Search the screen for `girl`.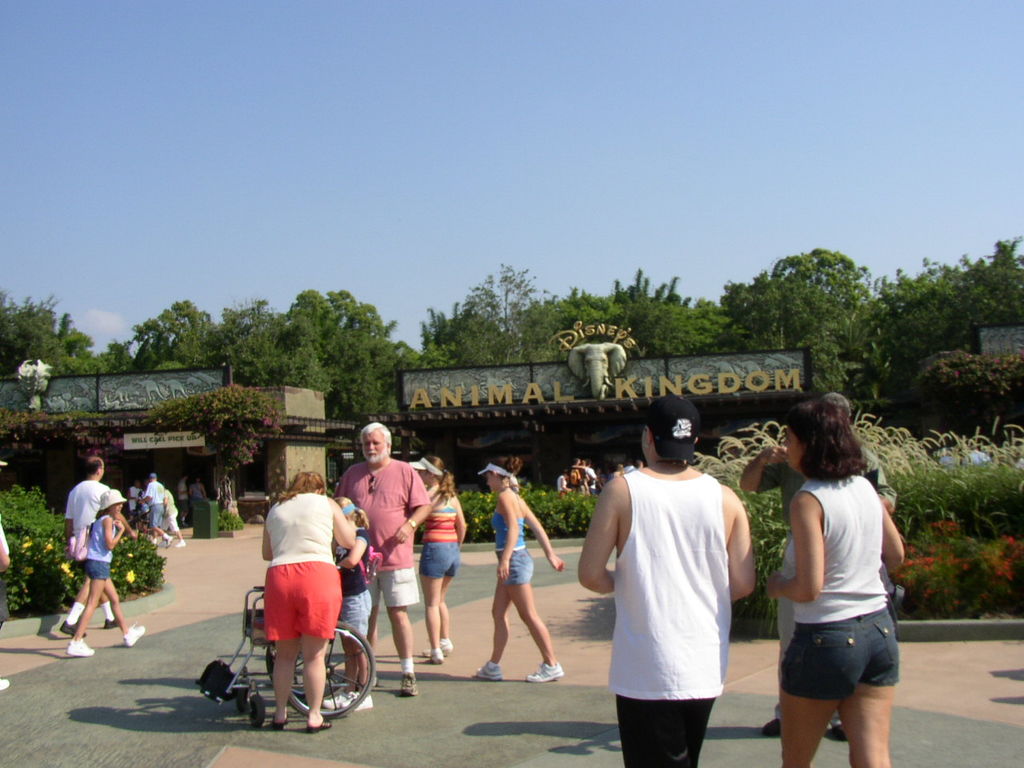
Found at detection(478, 458, 566, 686).
